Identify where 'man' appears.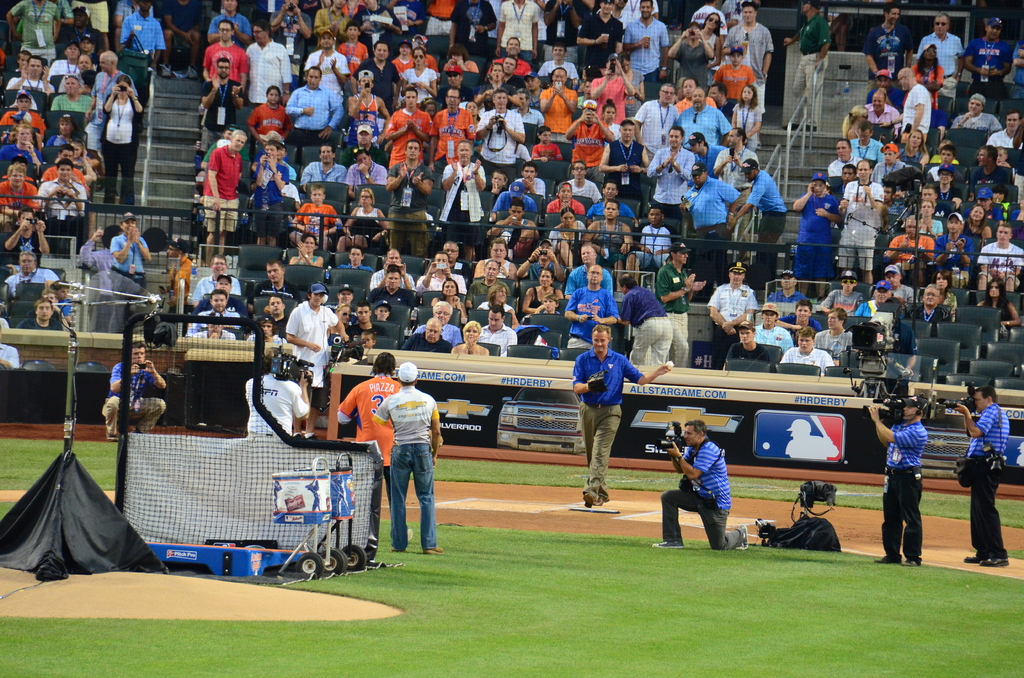
Appears at bbox(337, 352, 412, 541).
